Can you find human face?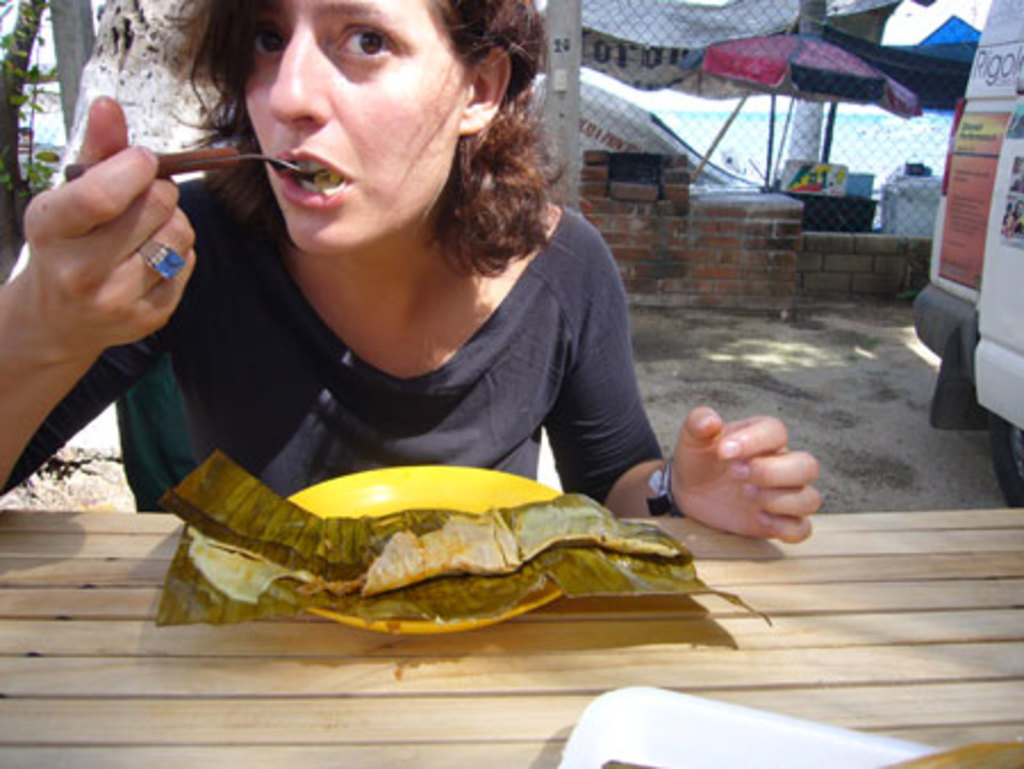
Yes, bounding box: bbox=(250, 0, 460, 253).
